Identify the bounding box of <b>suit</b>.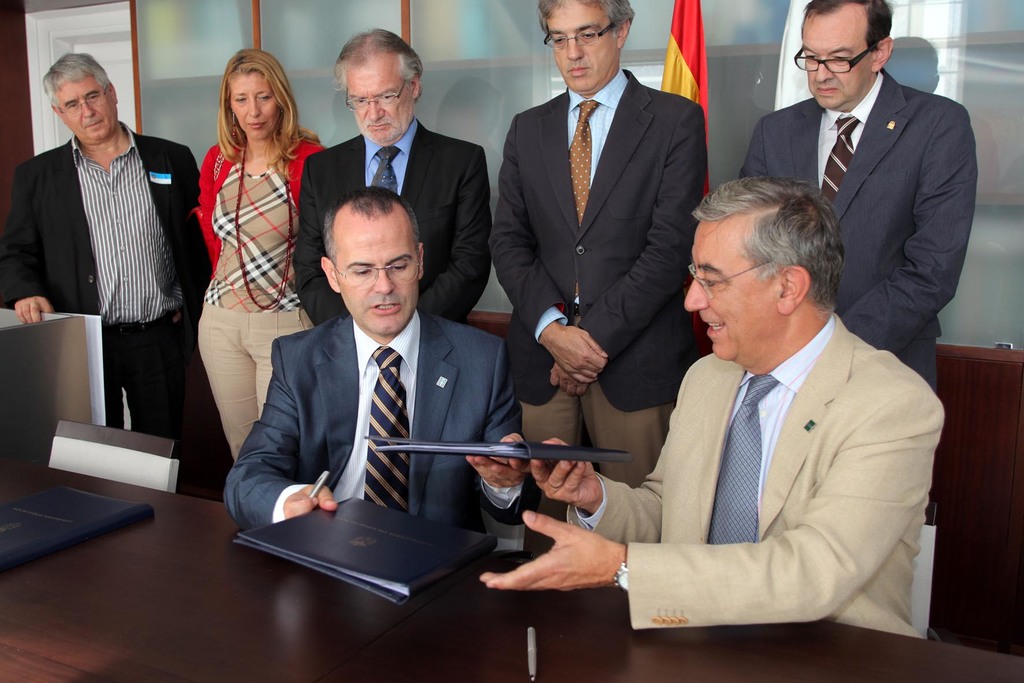
<box>294,126,493,322</box>.
